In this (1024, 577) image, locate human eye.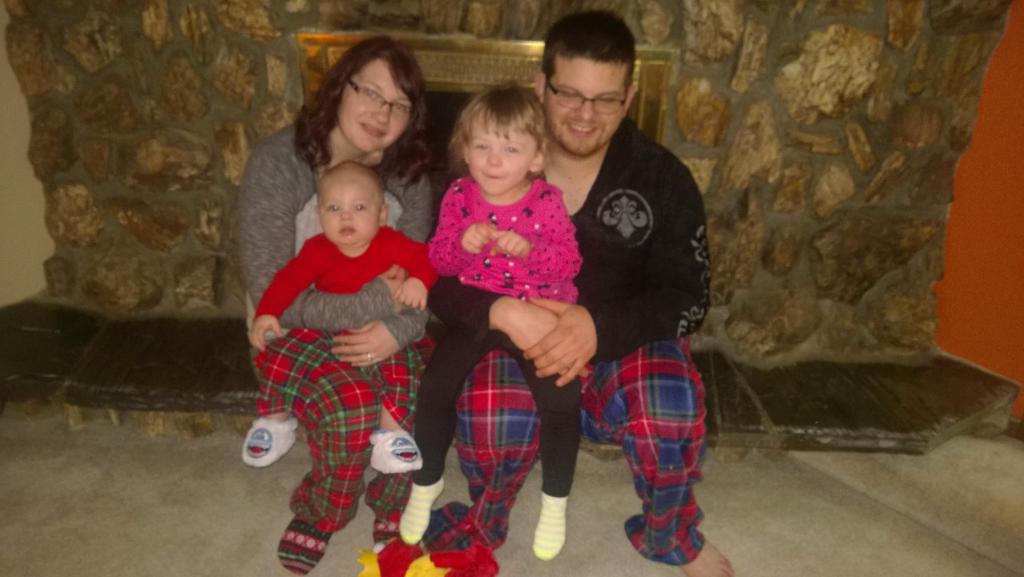
Bounding box: <region>474, 144, 491, 152</region>.
